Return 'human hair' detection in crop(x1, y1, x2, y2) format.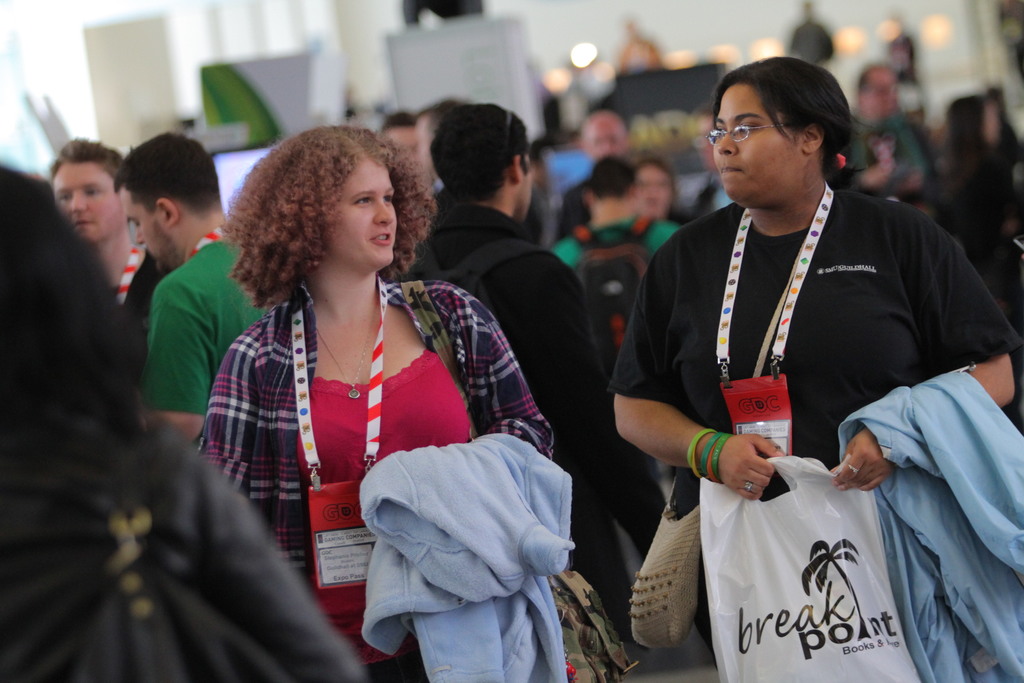
crop(234, 123, 413, 310).
